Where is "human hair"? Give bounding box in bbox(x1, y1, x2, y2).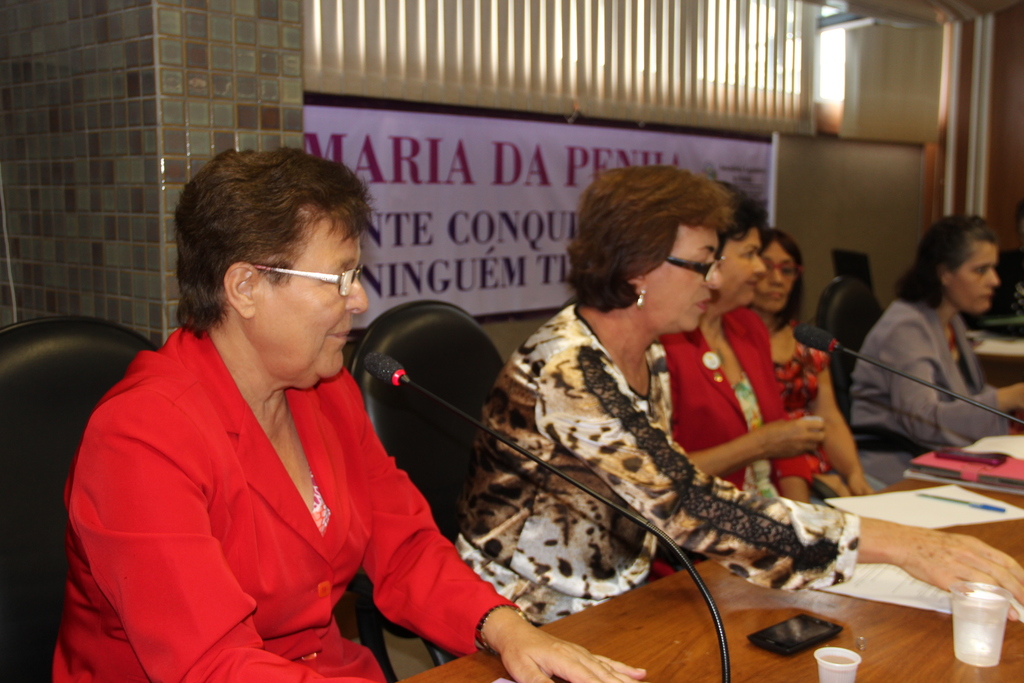
bbox(164, 149, 364, 337).
